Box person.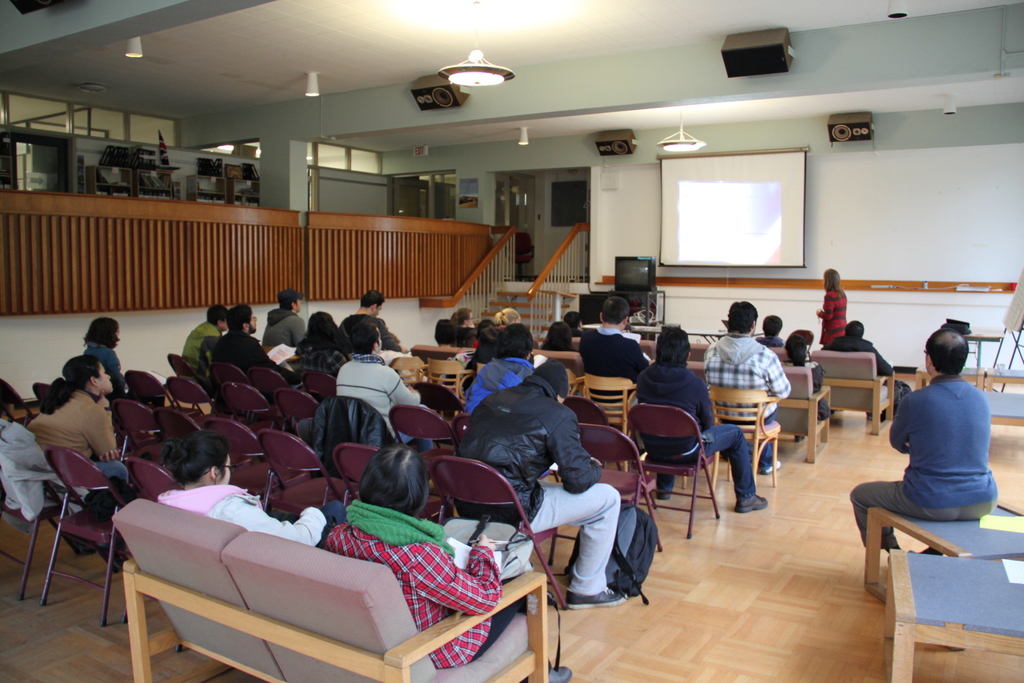
[159, 429, 345, 552].
